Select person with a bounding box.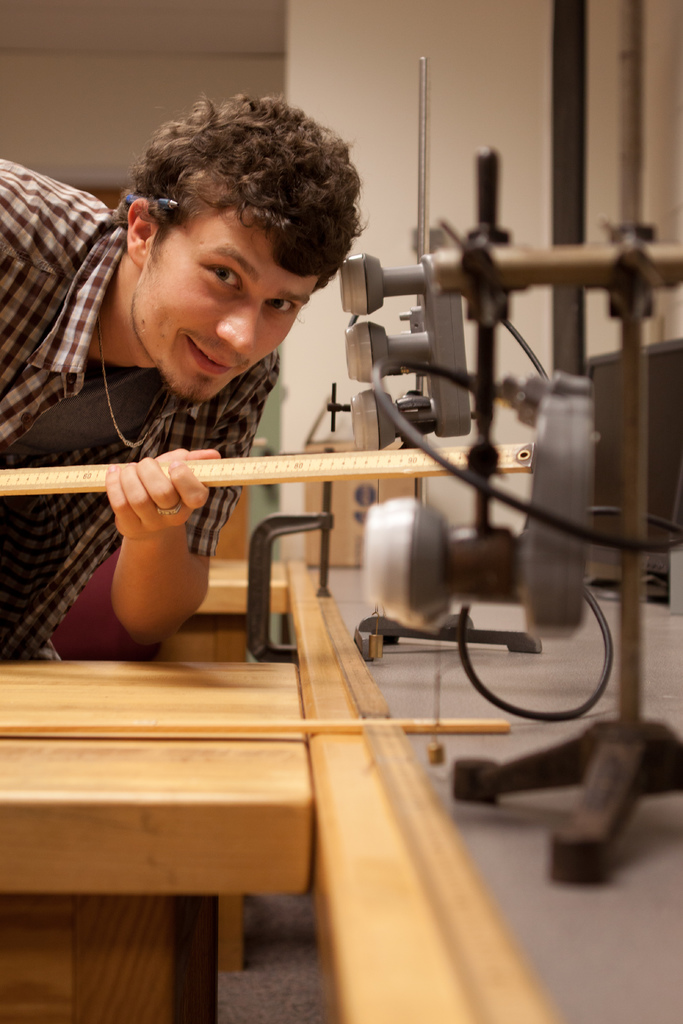
[x1=3, y1=104, x2=407, y2=652].
